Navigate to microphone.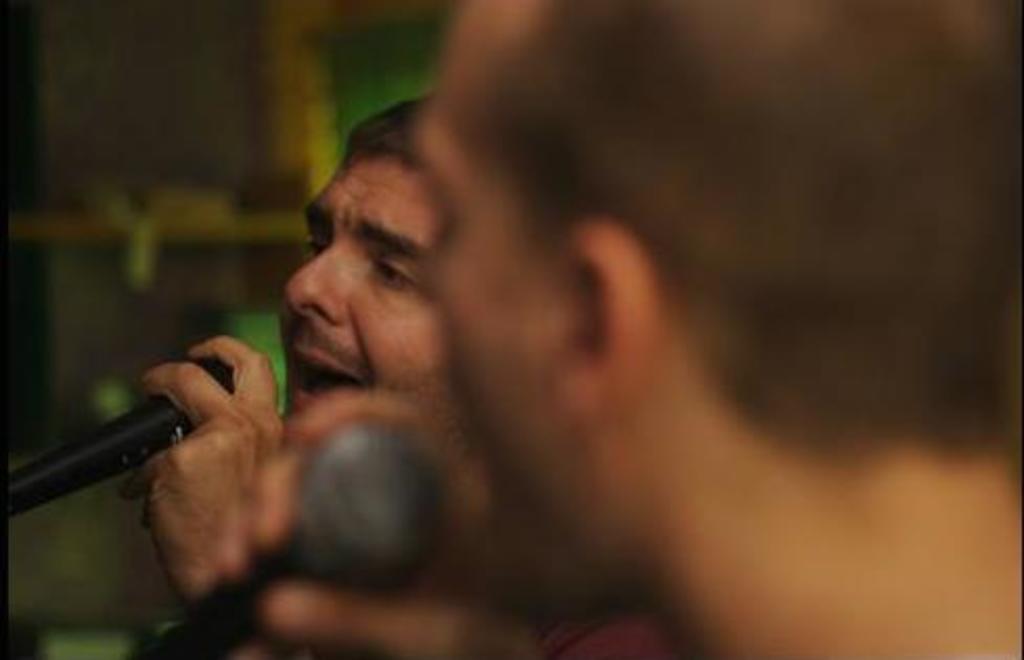
Navigation target: (0, 335, 295, 557).
